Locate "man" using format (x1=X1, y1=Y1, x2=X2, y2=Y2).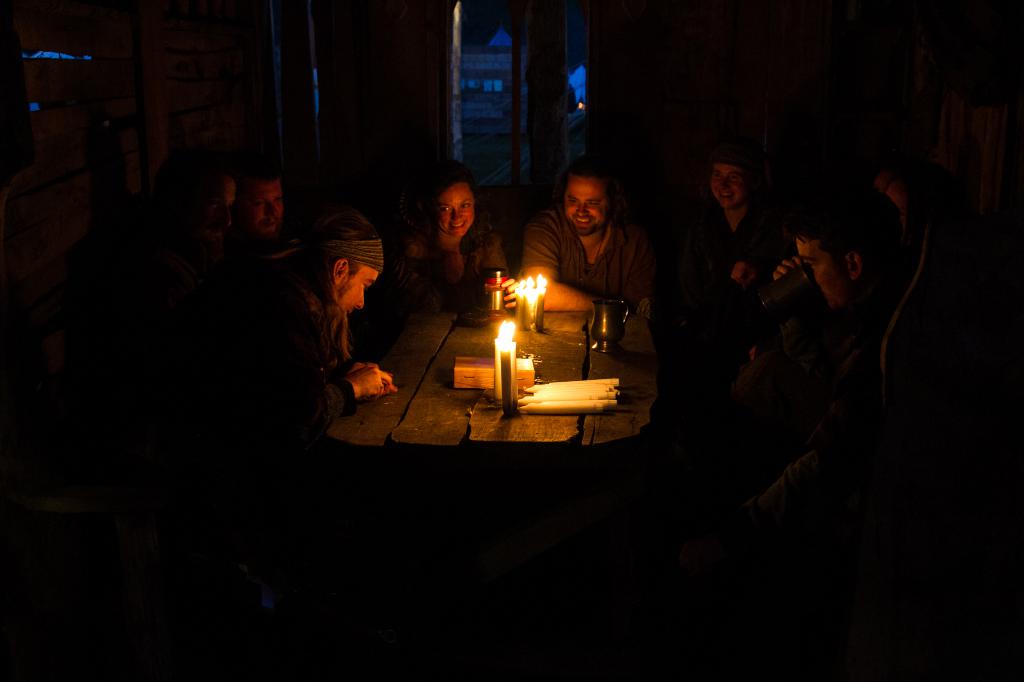
(x1=710, y1=172, x2=977, y2=541).
